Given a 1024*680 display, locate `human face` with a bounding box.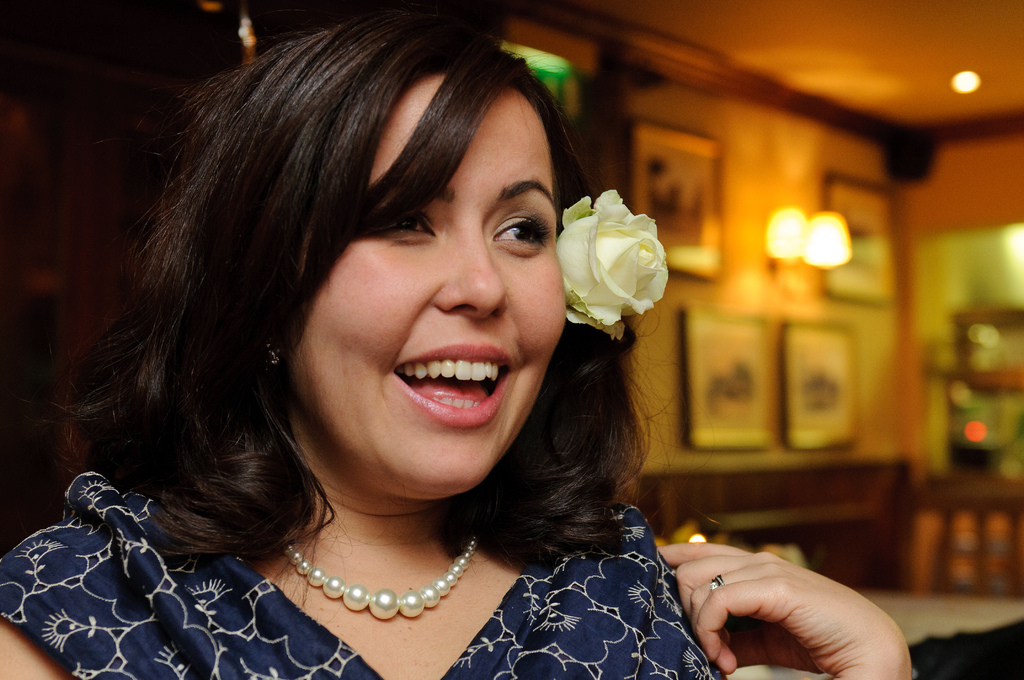
Located: Rect(285, 77, 575, 494).
